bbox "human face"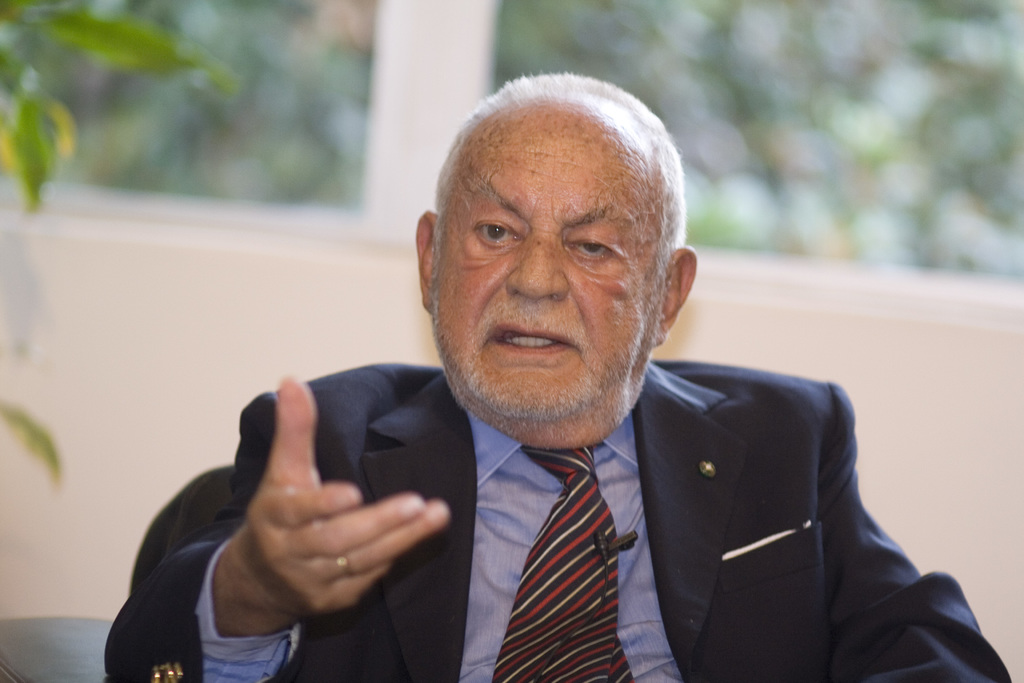
left=428, top=119, right=666, bottom=428
